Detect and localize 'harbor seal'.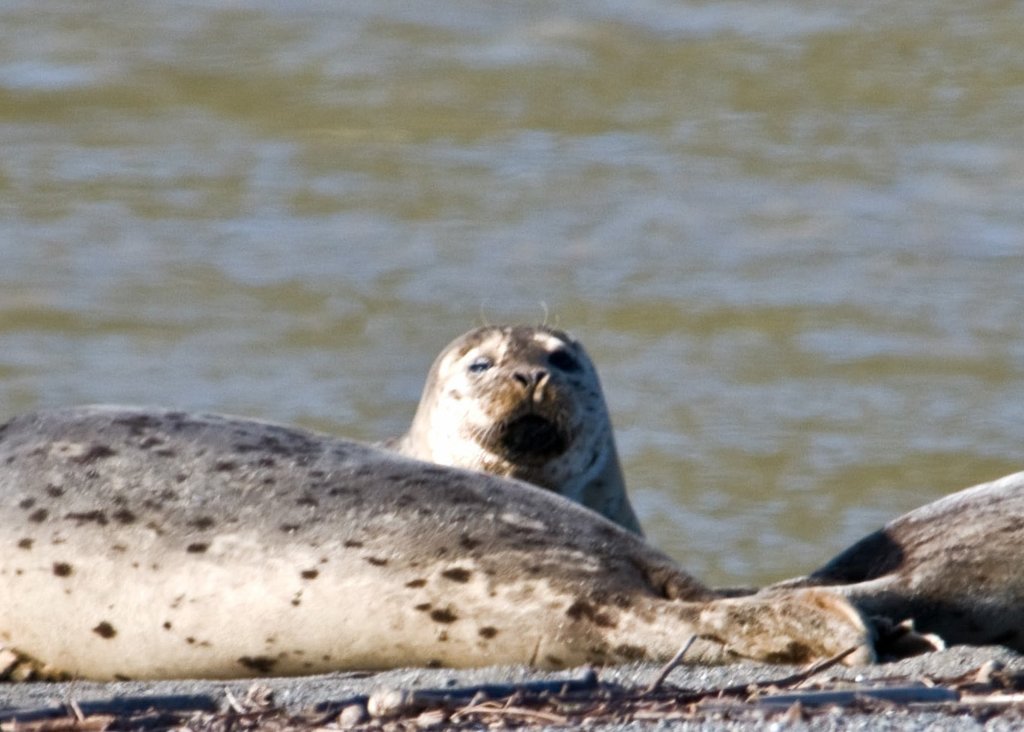
Localized at [372, 297, 642, 539].
